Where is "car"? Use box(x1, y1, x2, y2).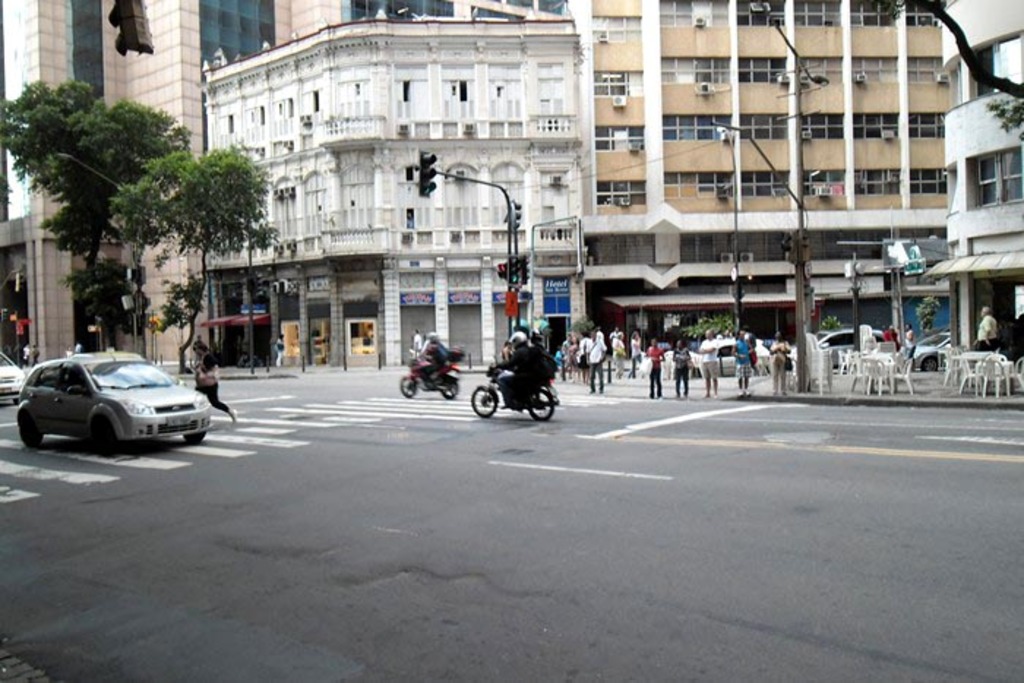
box(0, 350, 26, 401).
